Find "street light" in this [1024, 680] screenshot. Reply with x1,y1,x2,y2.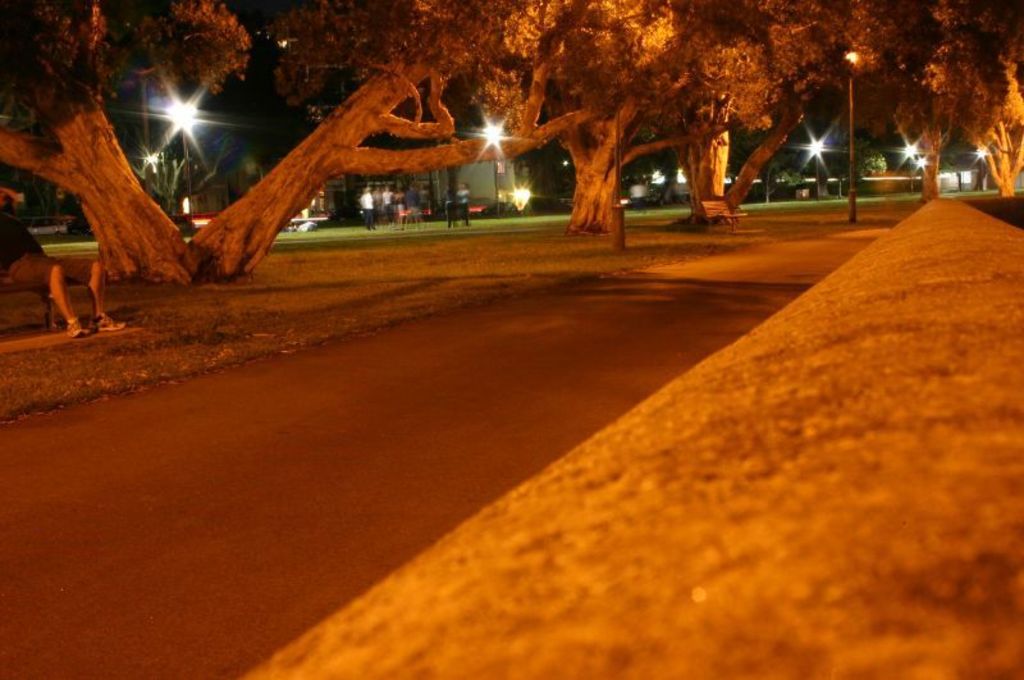
972,145,984,196.
